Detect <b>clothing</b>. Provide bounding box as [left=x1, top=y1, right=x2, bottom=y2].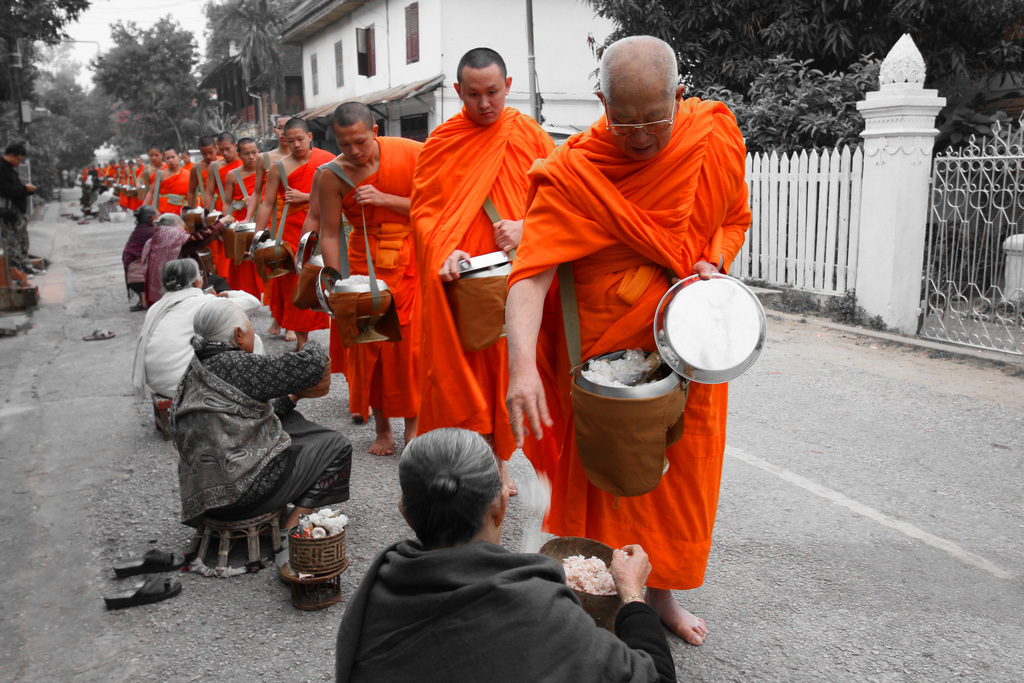
[left=264, top=140, right=341, bottom=328].
